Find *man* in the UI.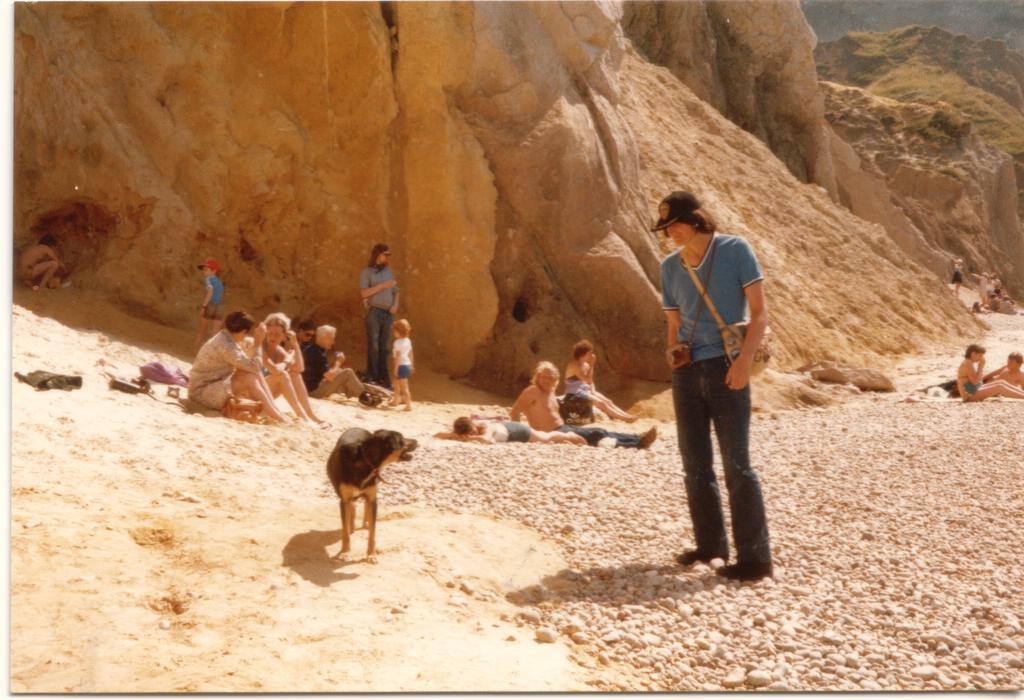
UI element at [x1=649, y1=185, x2=776, y2=603].
